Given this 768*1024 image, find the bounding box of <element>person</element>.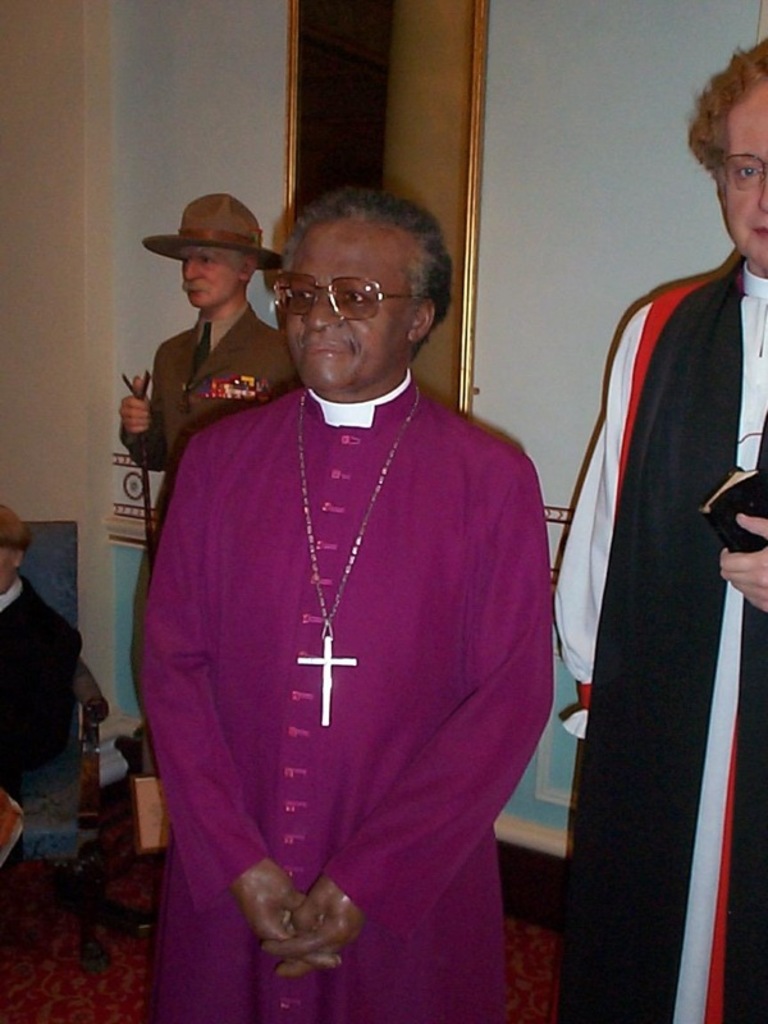
region(0, 495, 93, 867).
